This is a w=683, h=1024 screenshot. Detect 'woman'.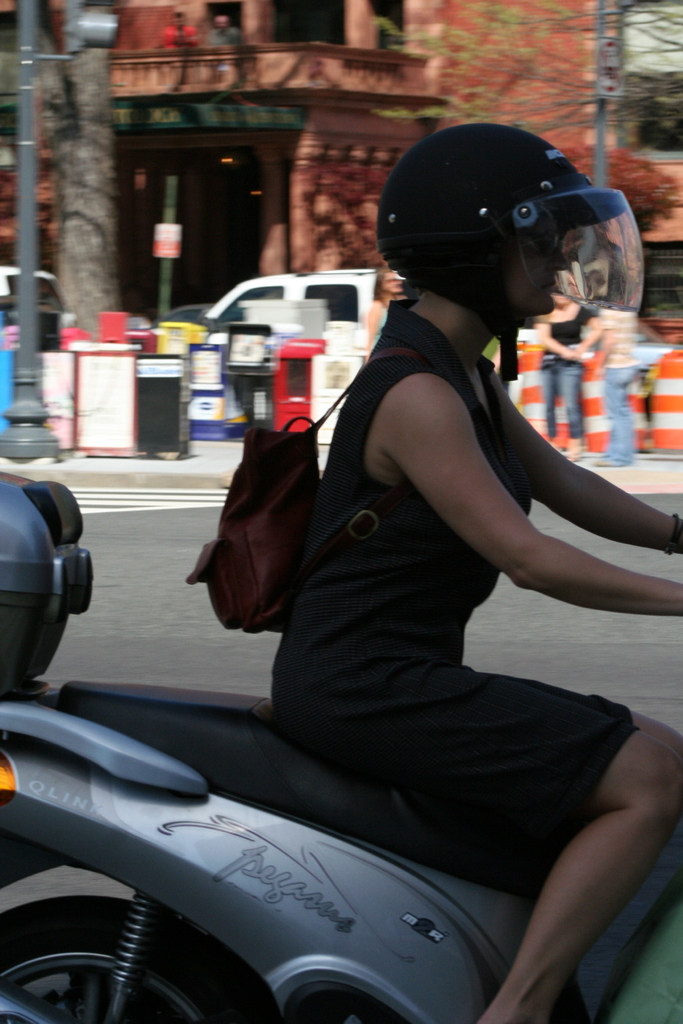
<region>527, 271, 610, 457</region>.
